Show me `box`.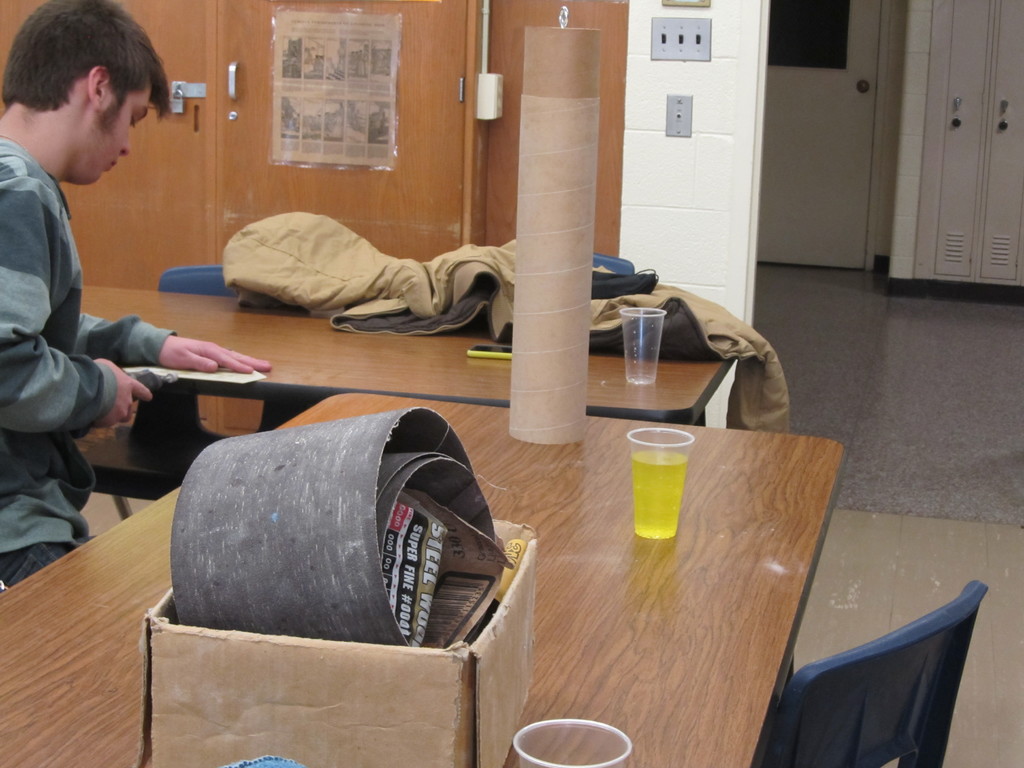
`box` is here: select_region(510, 28, 601, 447).
